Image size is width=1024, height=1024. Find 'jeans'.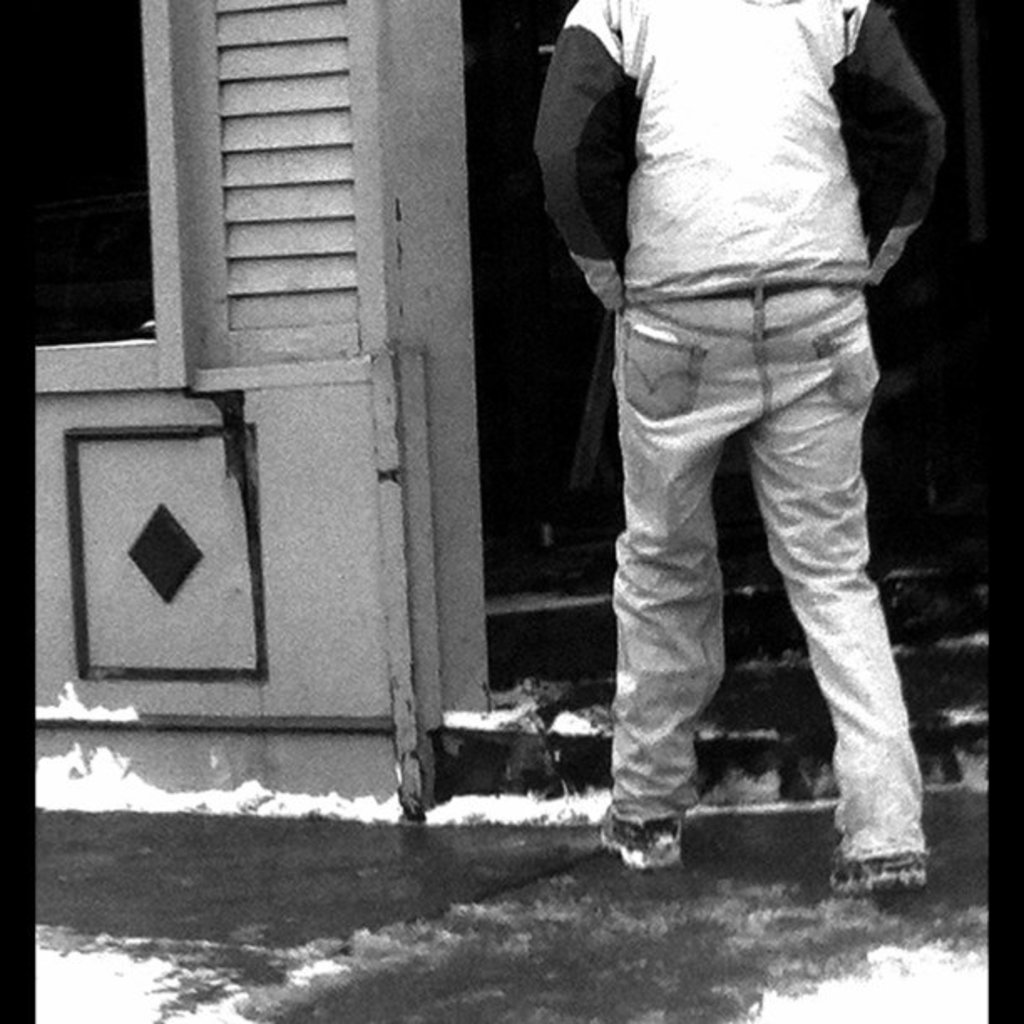
bbox=(569, 243, 934, 899).
